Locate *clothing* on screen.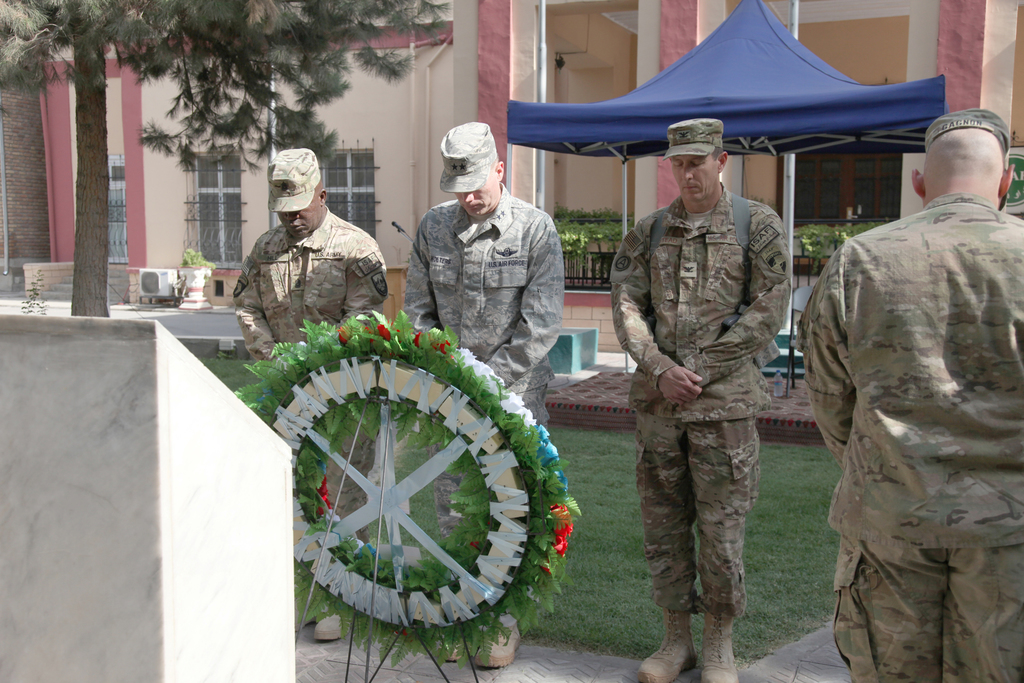
On screen at box=[609, 181, 796, 618].
